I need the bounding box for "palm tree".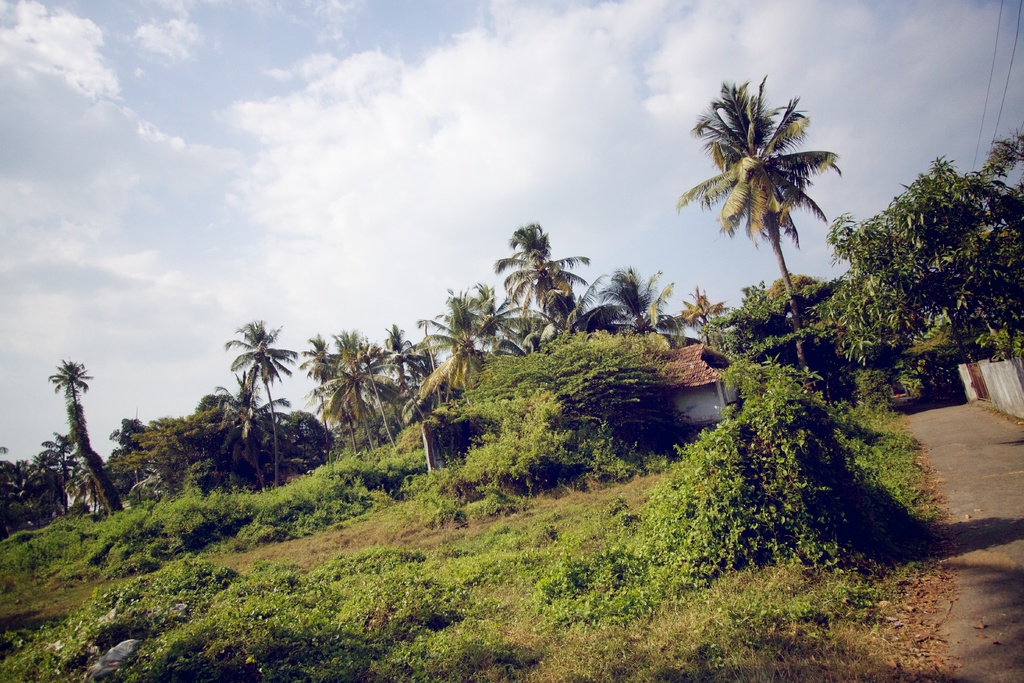
Here it is: bbox=(230, 377, 266, 487).
